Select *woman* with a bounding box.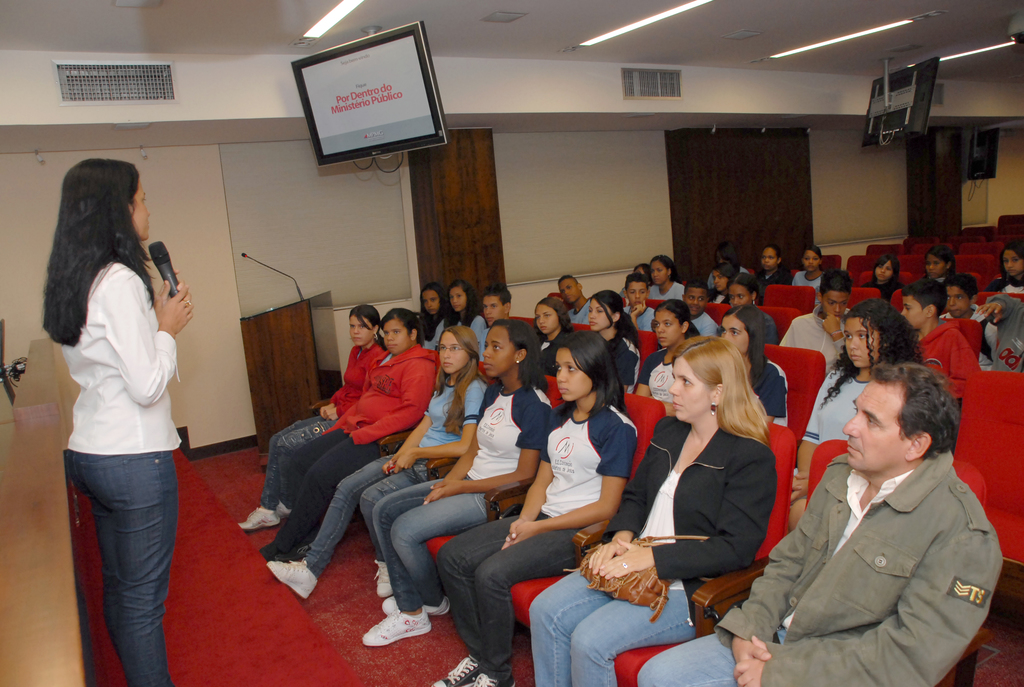
locate(917, 243, 957, 296).
